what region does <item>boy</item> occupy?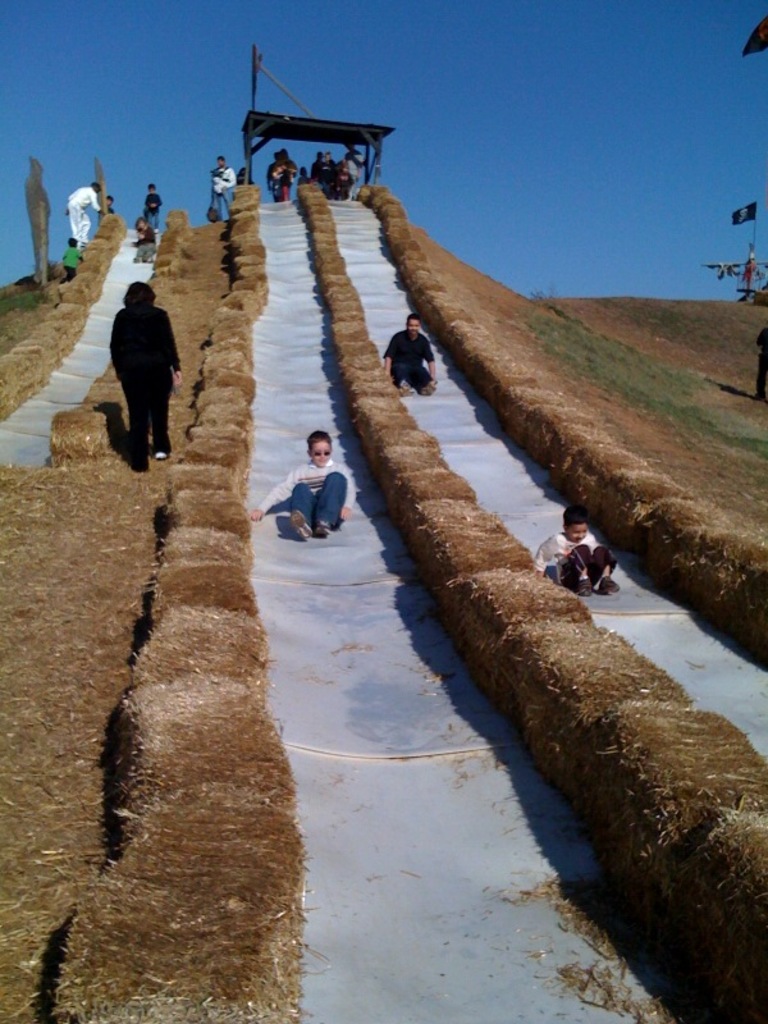
59:237:84:287.
